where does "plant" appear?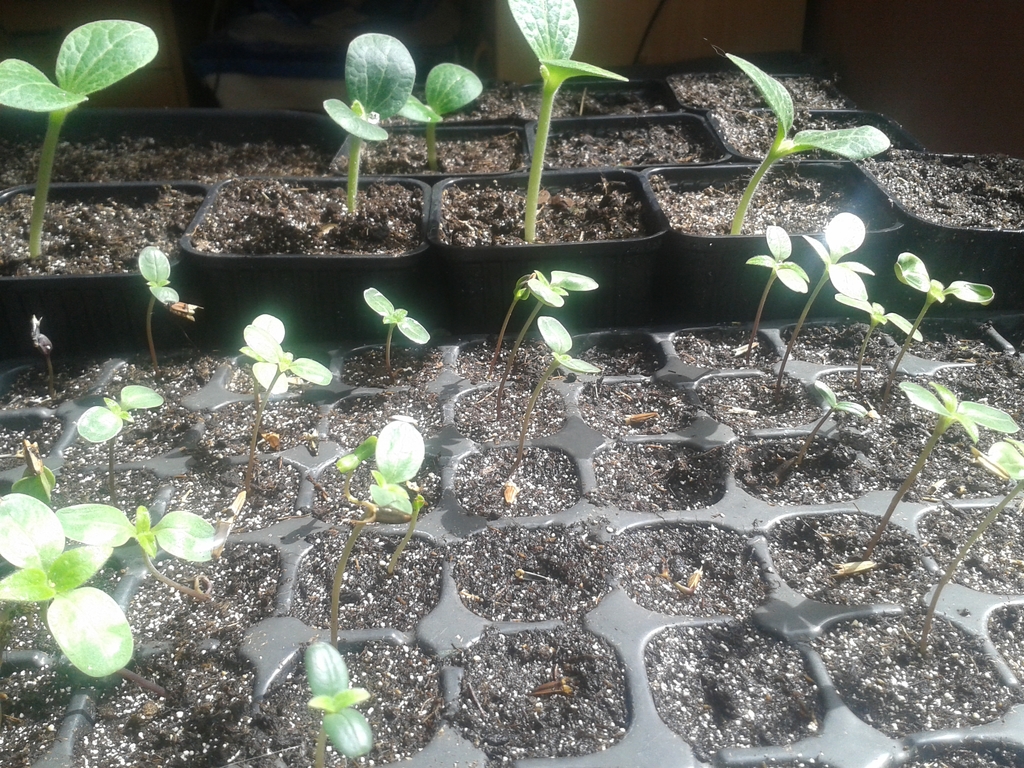
Appears at (507,0,631,243).
